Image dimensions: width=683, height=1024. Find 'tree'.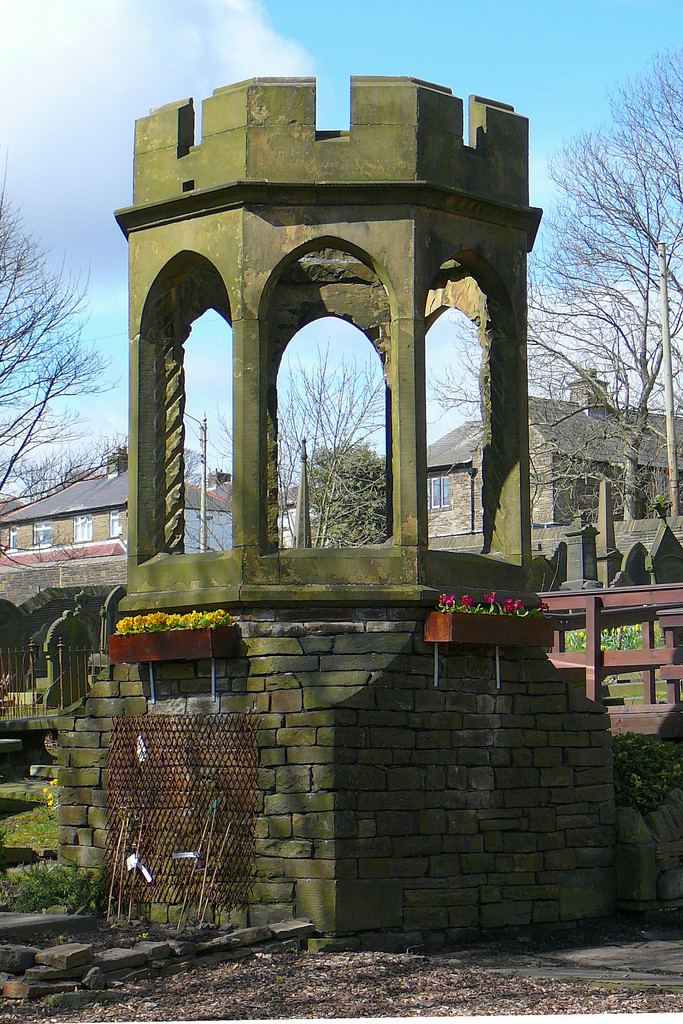
select_region(0, 180, 147, 538).
